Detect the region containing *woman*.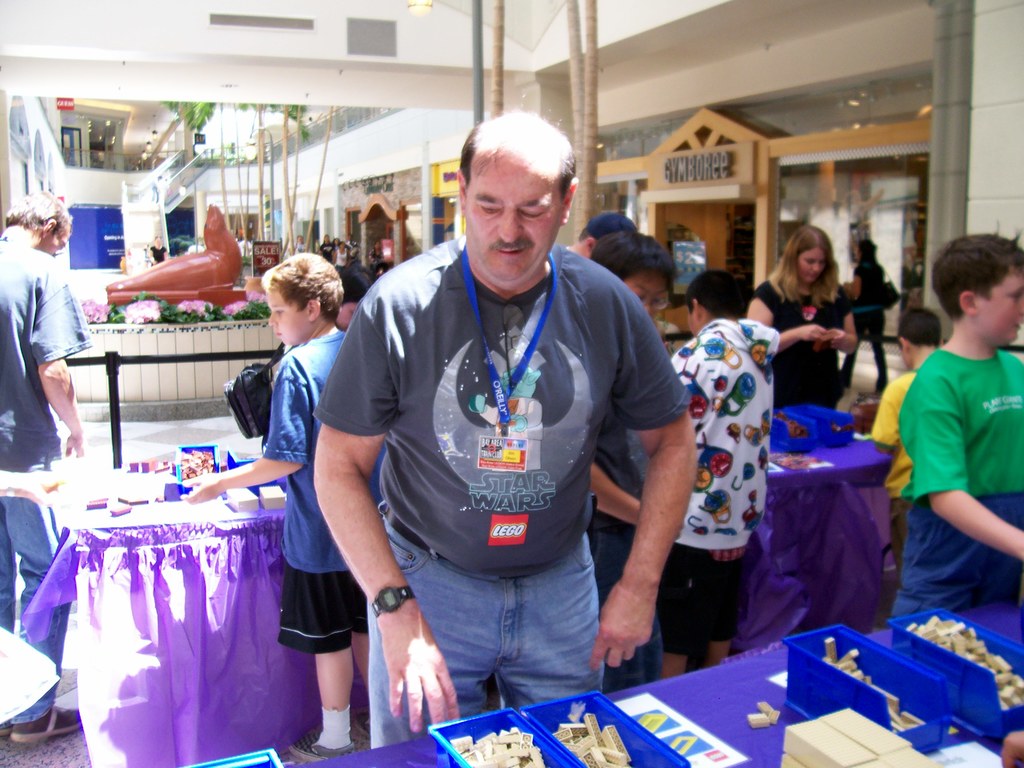
left=317, top=231, right=336, bottom=263.
